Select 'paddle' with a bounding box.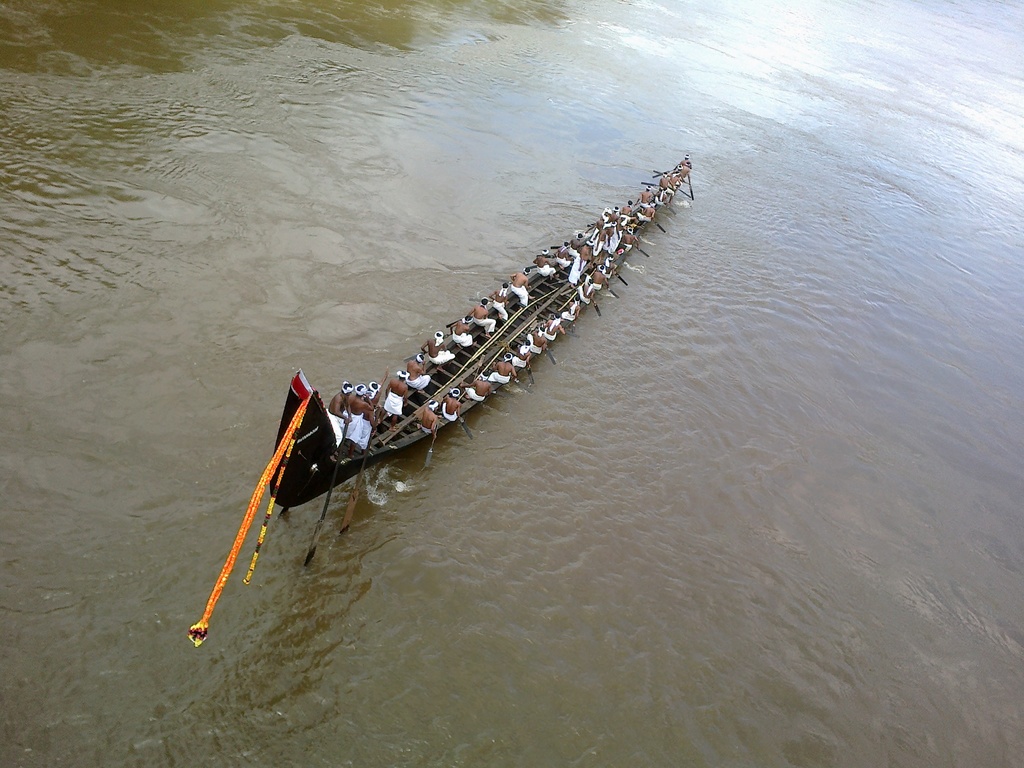
<region>460, 416, 473, 442</region>.
